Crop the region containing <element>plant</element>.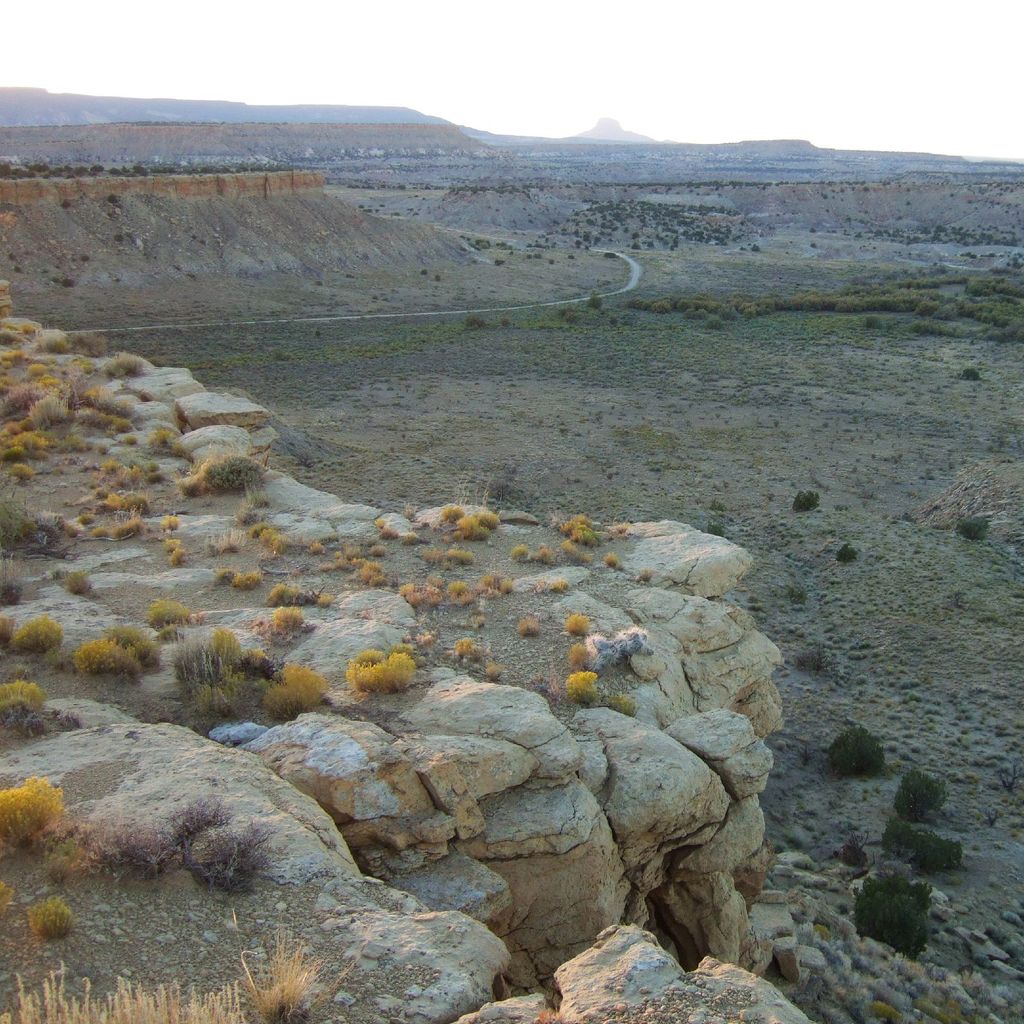
Crop region: bbox=(143, 598, 211, 640).
